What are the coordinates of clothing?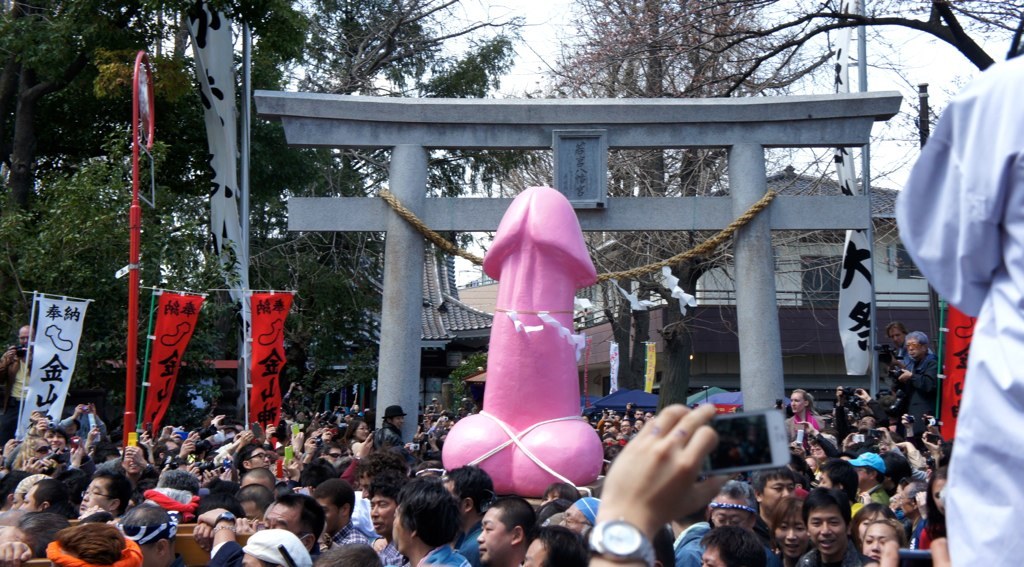
x1=795, y1=549, x2=850, y2=566.
